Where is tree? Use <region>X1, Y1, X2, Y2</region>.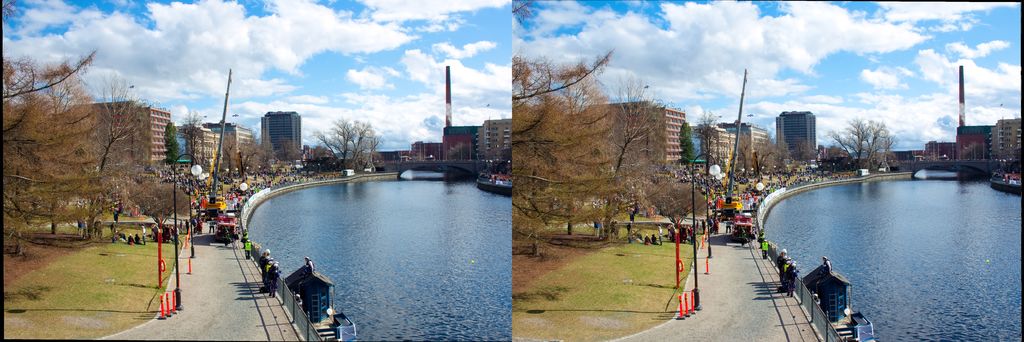
<region>314, 115, 349, 176</region>.
